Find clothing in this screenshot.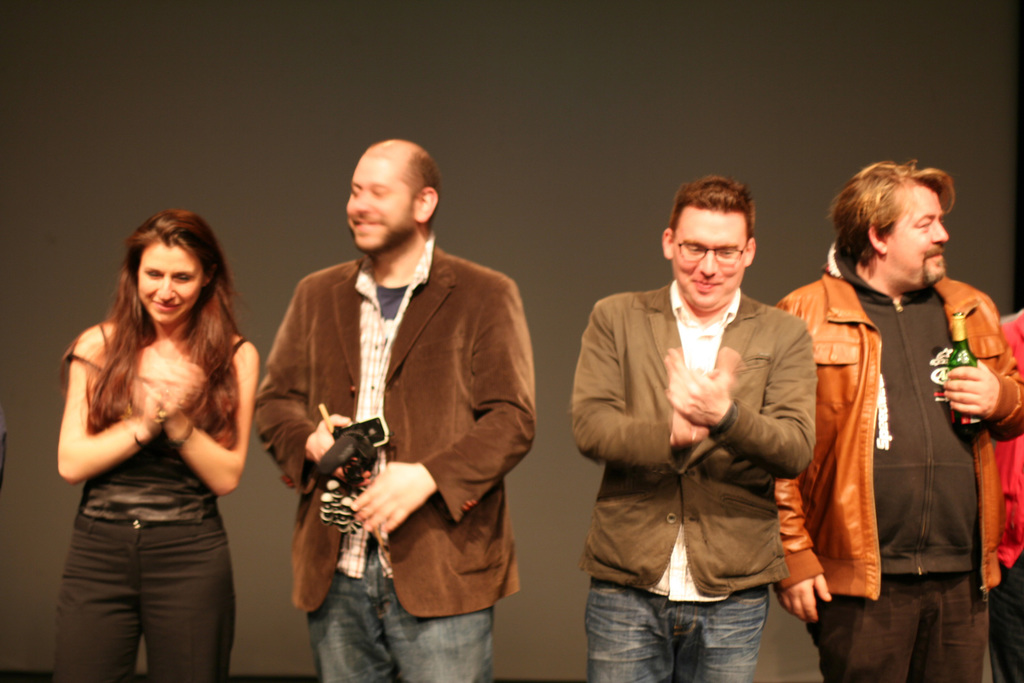
The bounding box for clothing is crop(571, 280, 812, 682).
